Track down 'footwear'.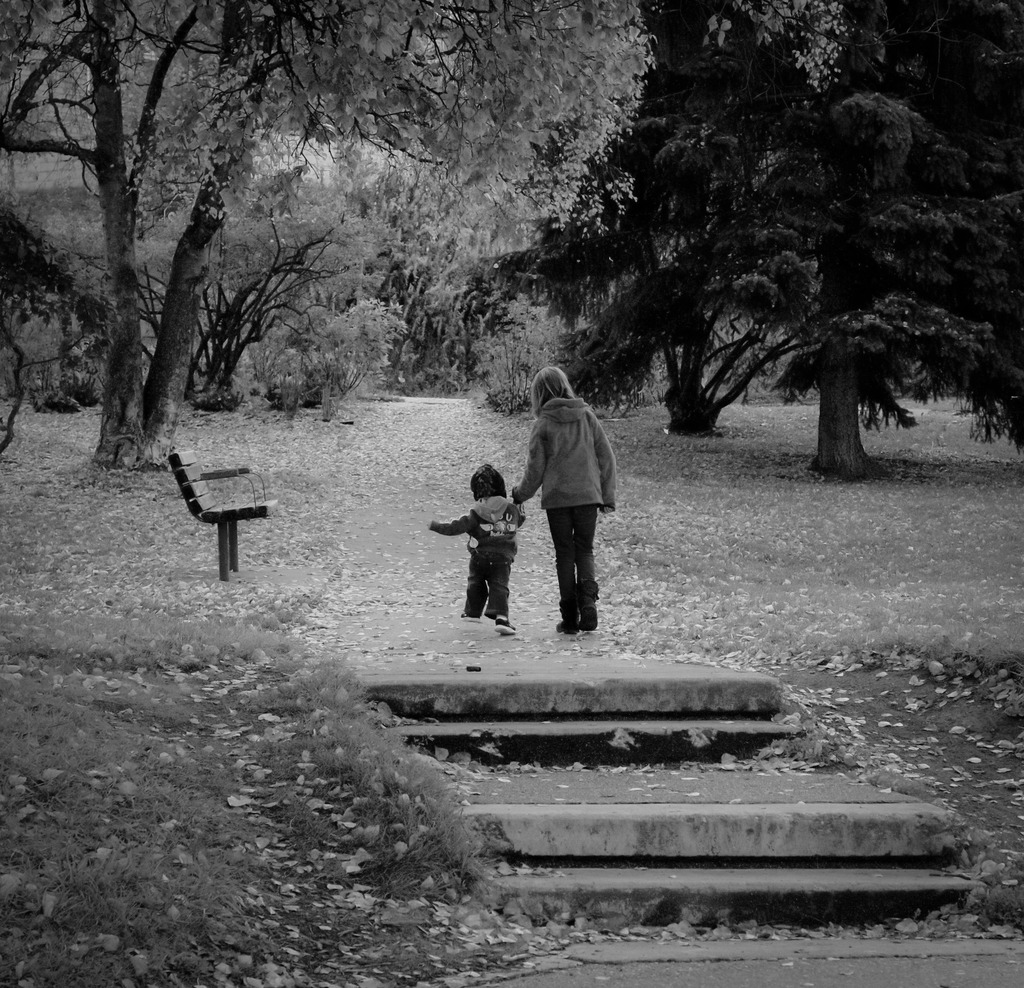
Tracked to detection(500, 614, 519, 636).
